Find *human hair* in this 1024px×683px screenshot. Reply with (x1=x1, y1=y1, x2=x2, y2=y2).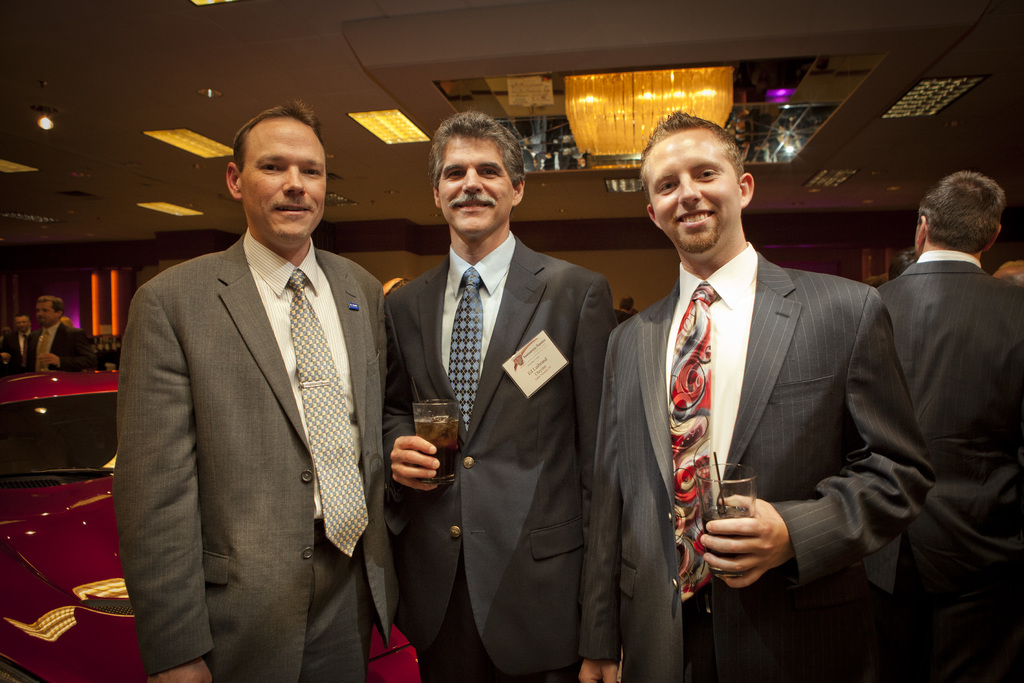
(x1=230, y1=97, x2=321, y2=174).
